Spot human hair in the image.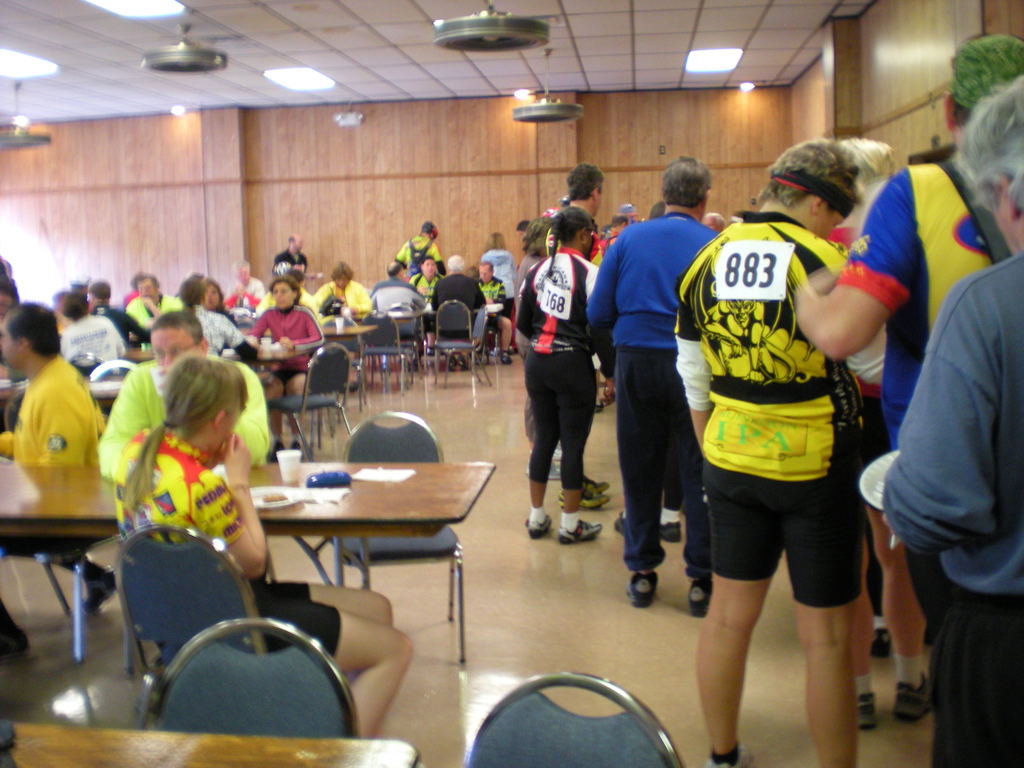
human hair found at [5, 299, 59, 356].
